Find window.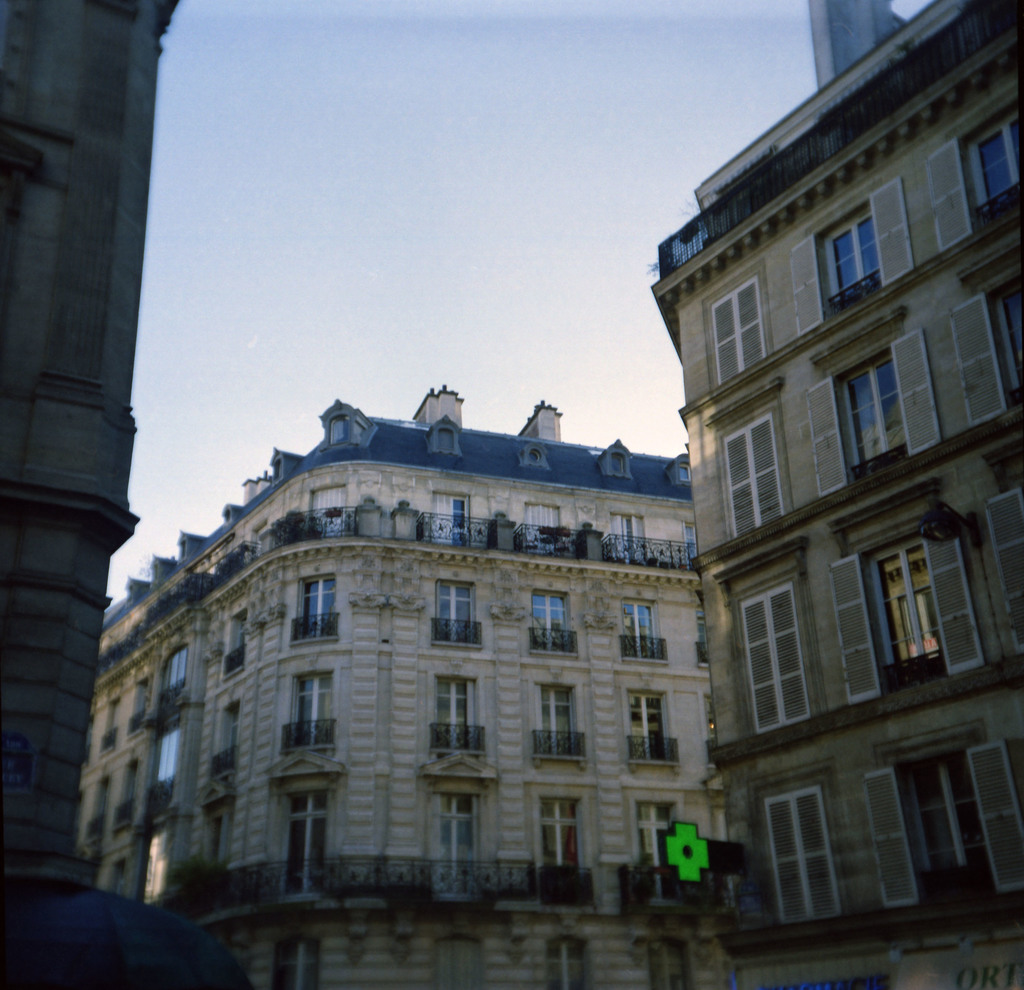
pyautogui.locateOnScreen(147, 724, 181, 813).
